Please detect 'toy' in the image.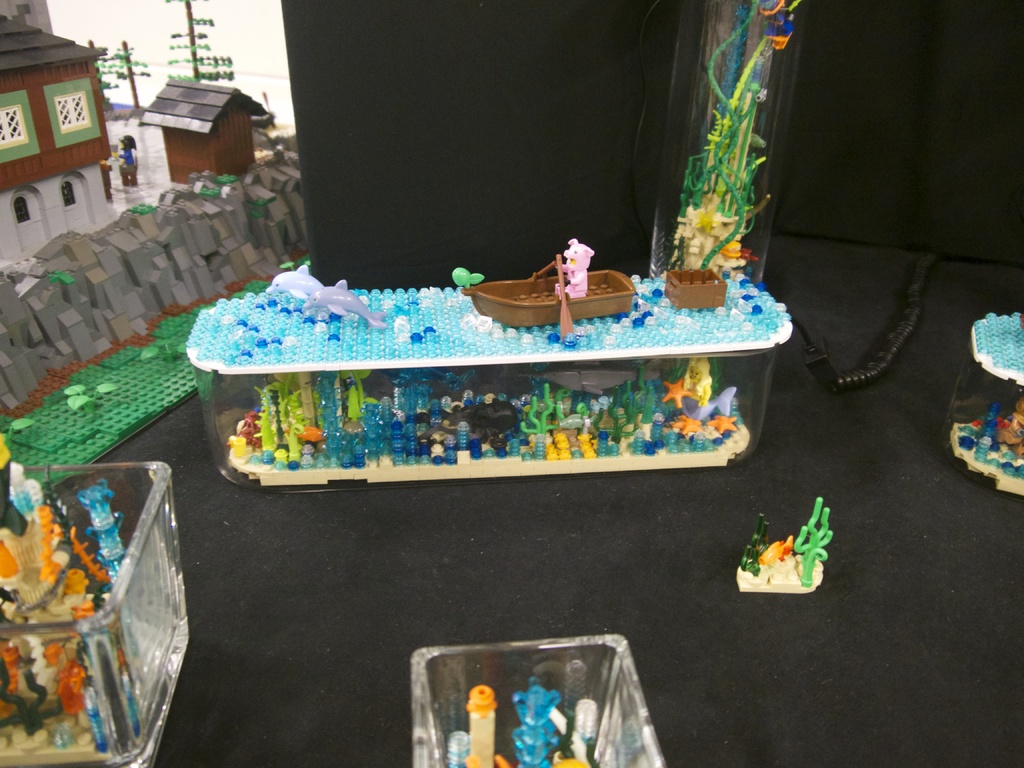
box(227, 365, 739, 472).
